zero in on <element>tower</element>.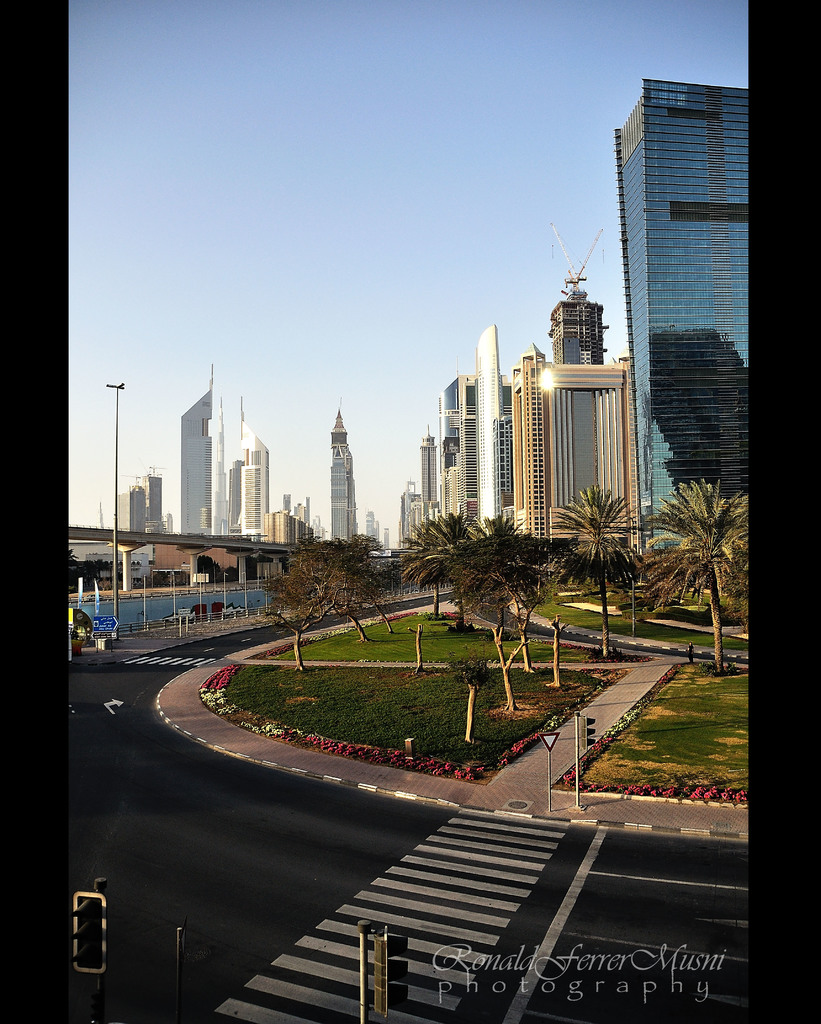
Zeroed in: (111,482,142,532).
